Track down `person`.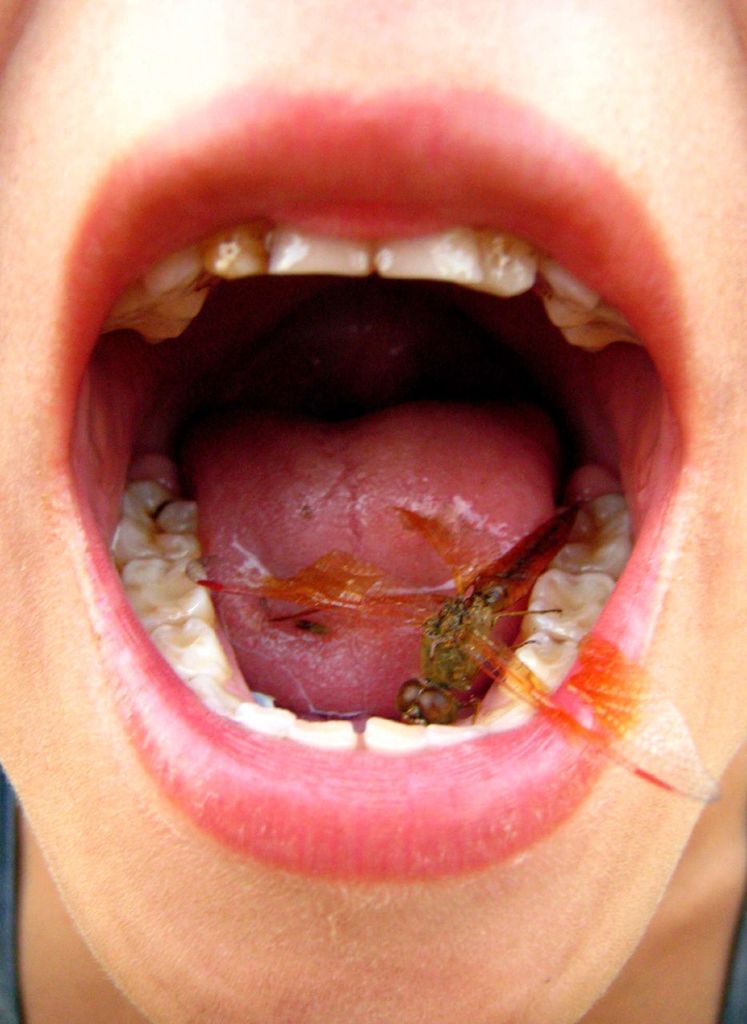
Tracked to left=0, top=0, right=746, bottom=1023.
